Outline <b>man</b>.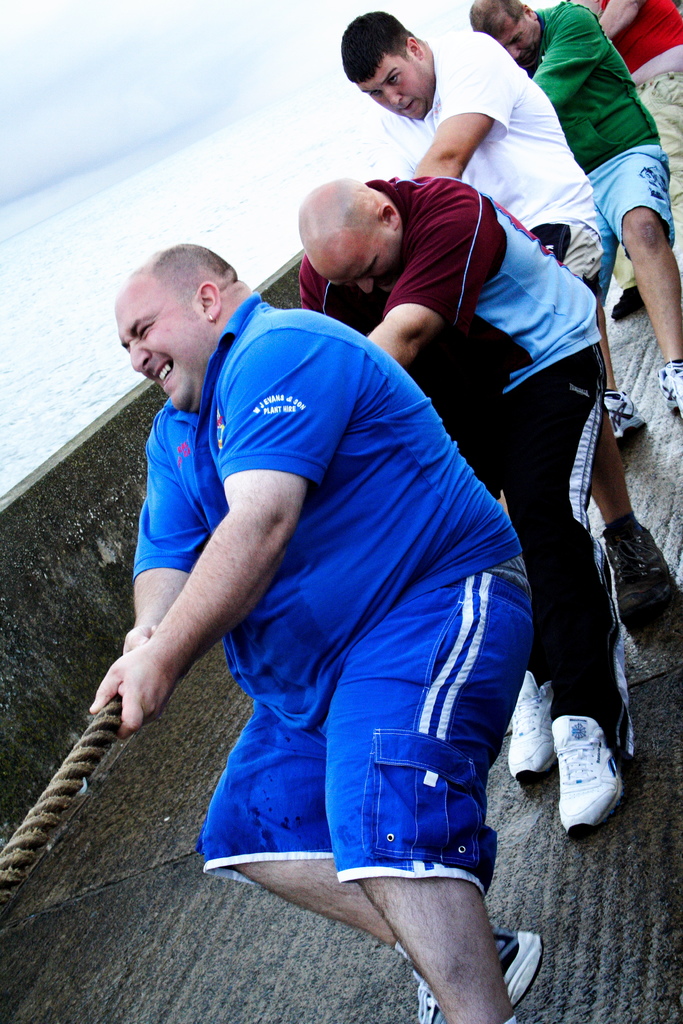
Outline: l=298, t=175, r=638, b=844.
